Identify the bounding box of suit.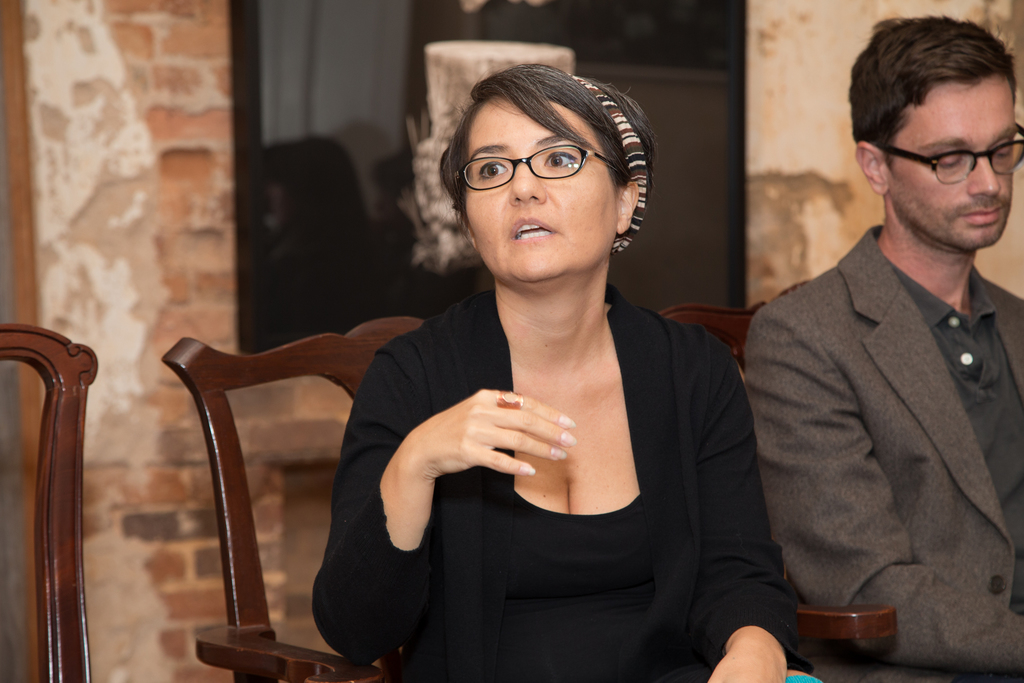
<bbox>744, 220, 1023, 682</bbox>.
